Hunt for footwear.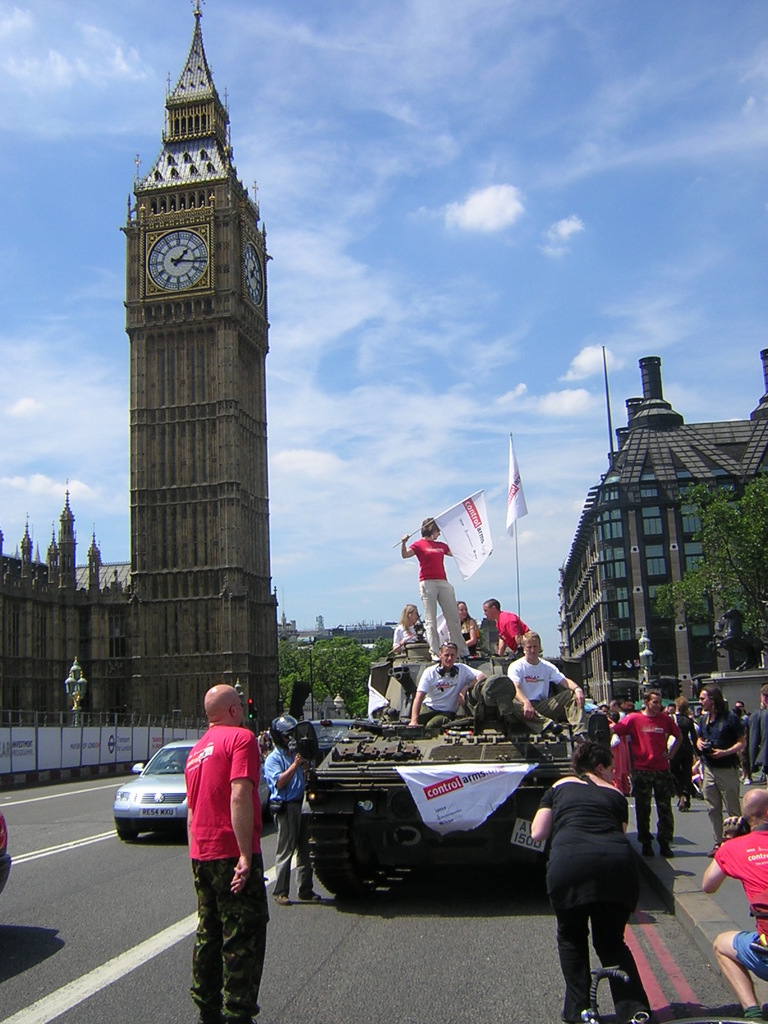
Hunted down at <box>299,891,321,896</box>.
